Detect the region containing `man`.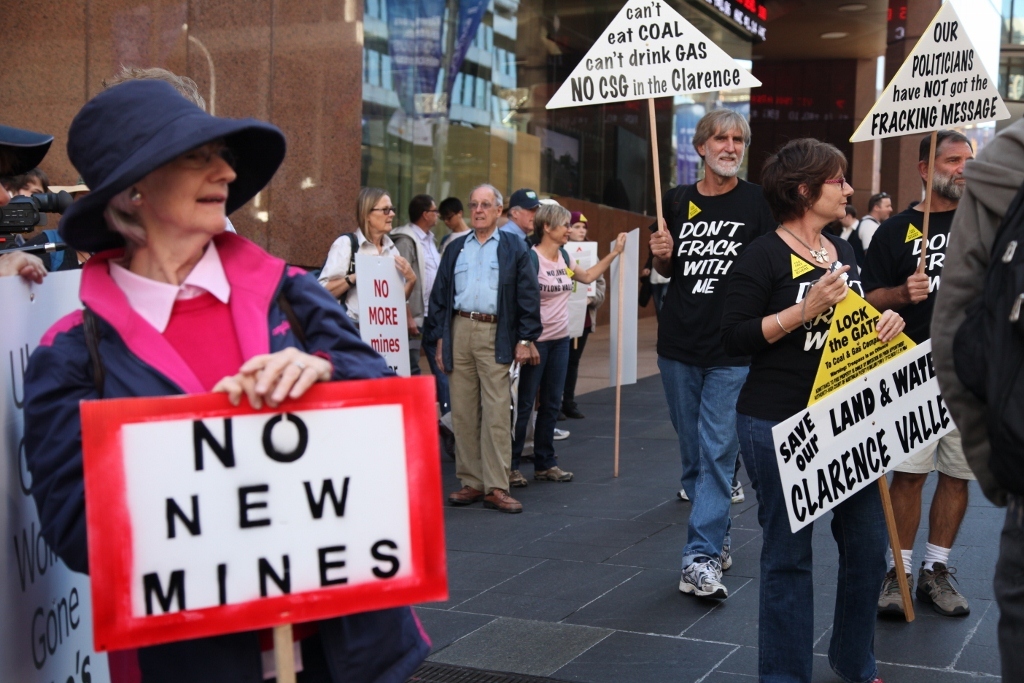
<box>855,124,978,618</box>.
